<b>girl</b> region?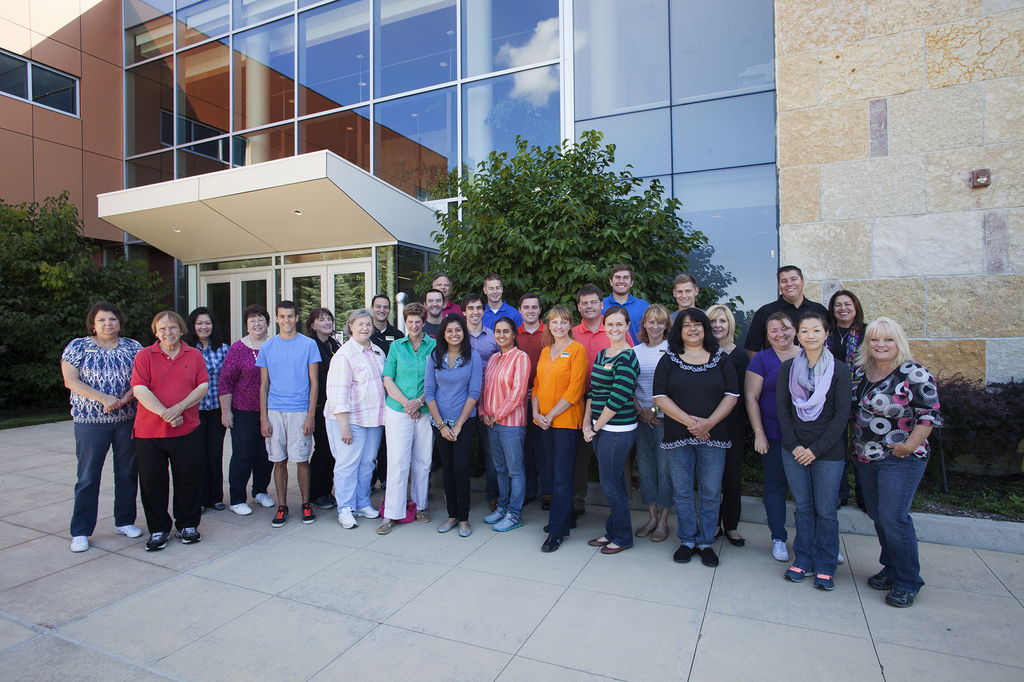
[532, 303, 589, 551]
